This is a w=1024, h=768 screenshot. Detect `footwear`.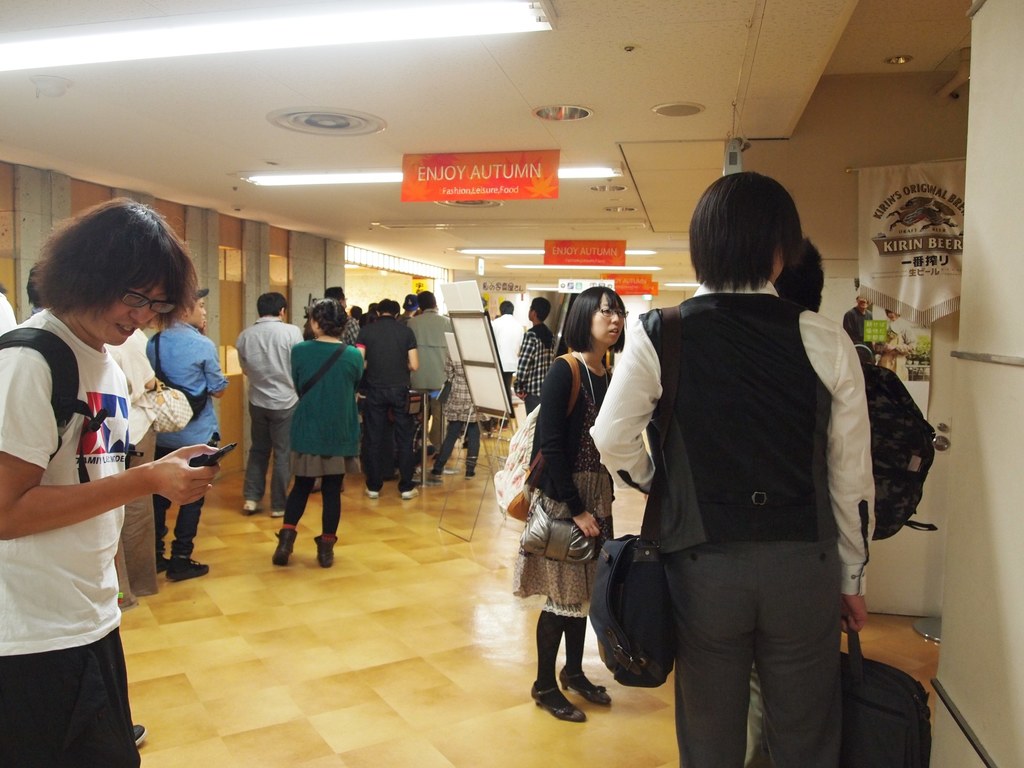
(247, 499, 262, 515).
